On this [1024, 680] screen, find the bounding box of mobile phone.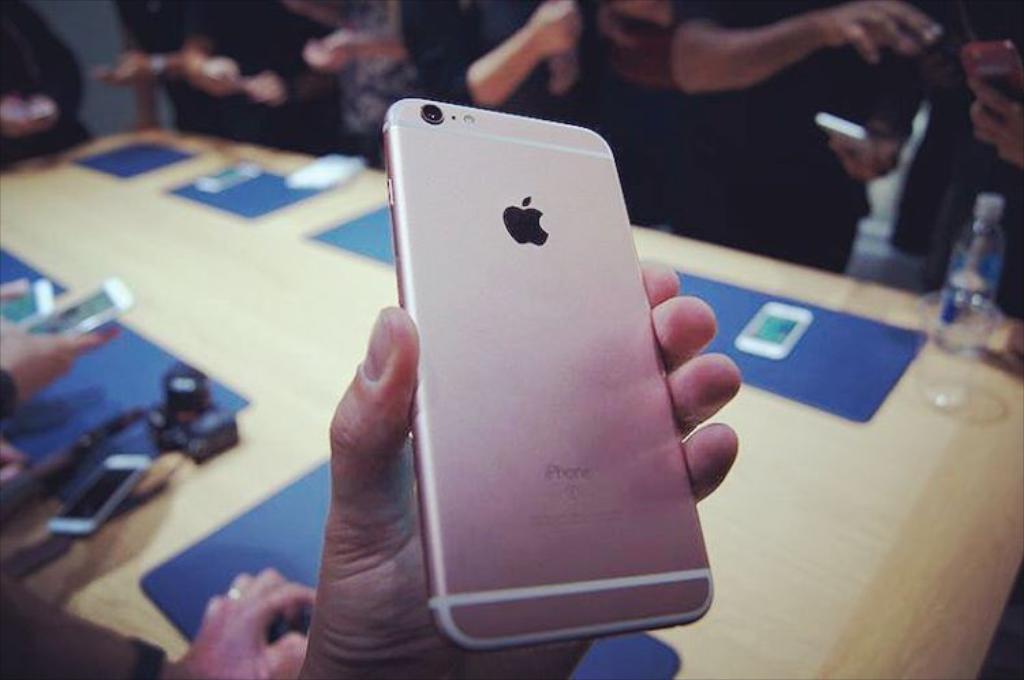
Bounding box: region(198, 153, 262, 190).
